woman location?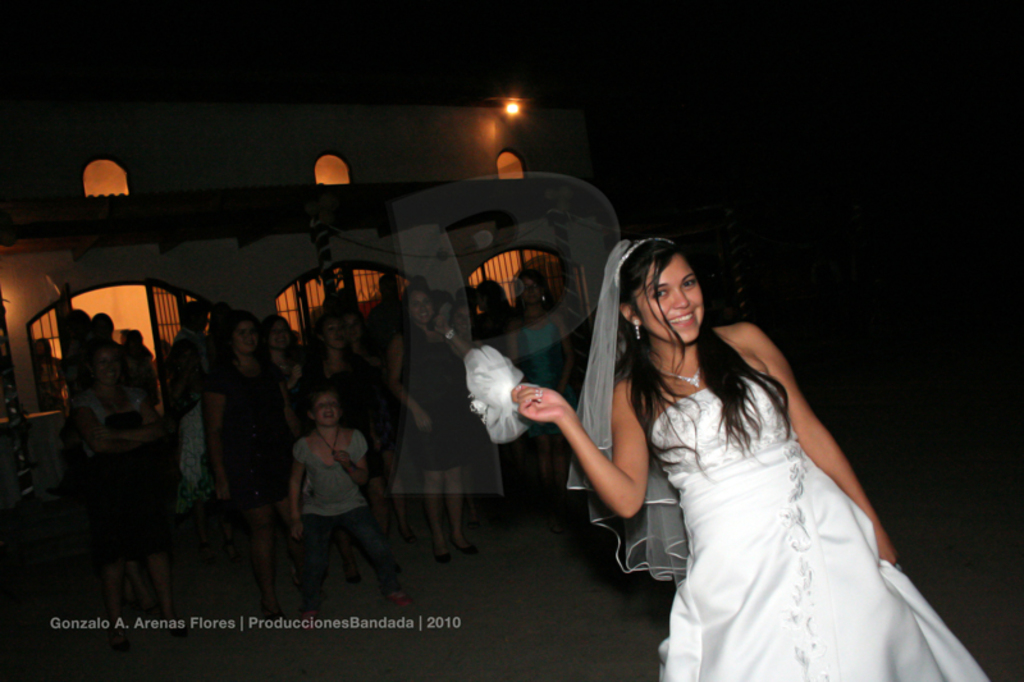
[left=443, top=301, right=485, bottom=344]
